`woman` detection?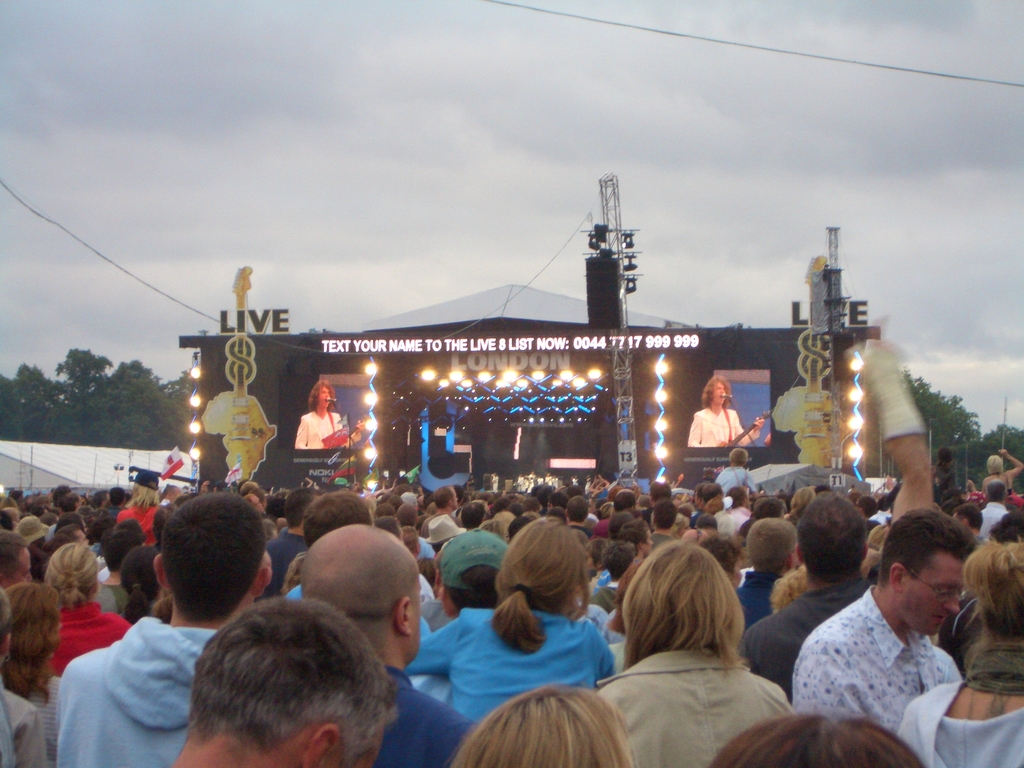
(932,449,959,492)
